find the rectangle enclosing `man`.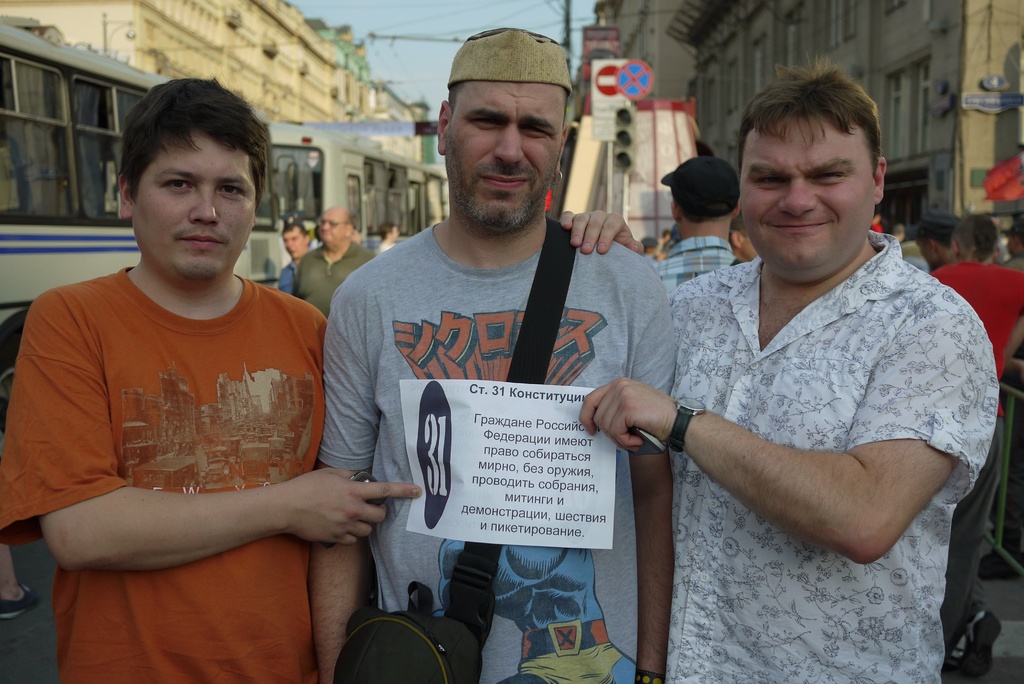
region(275, 220, 319, 299).
